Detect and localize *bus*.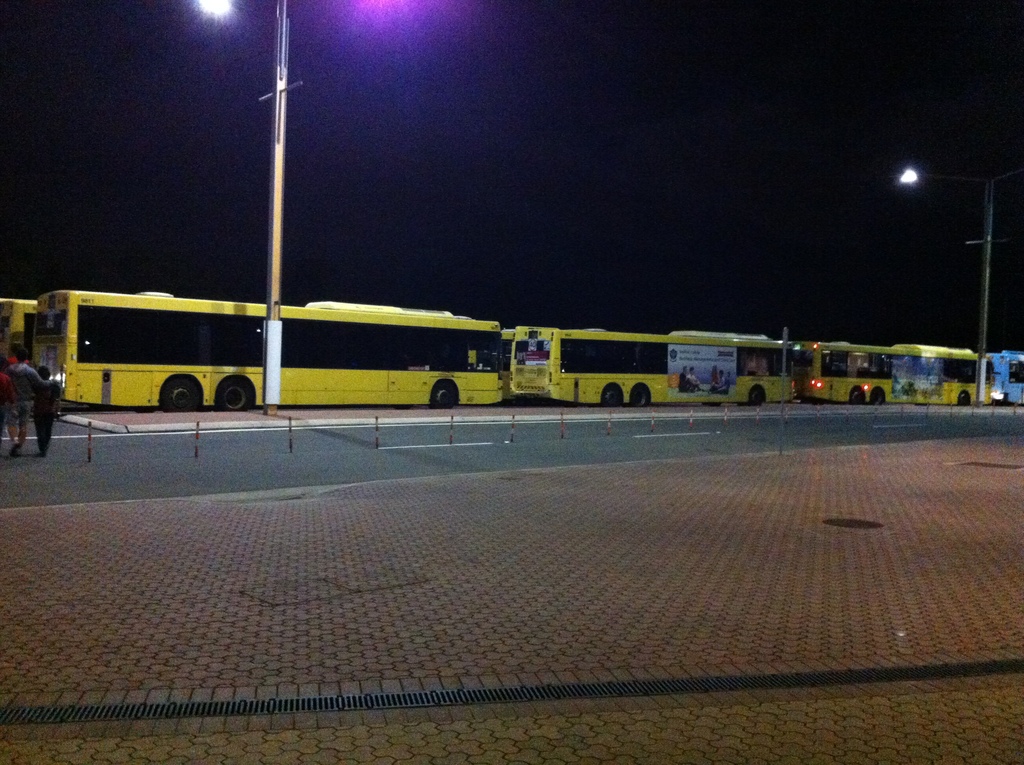
Localized at 509,326,796,406.
